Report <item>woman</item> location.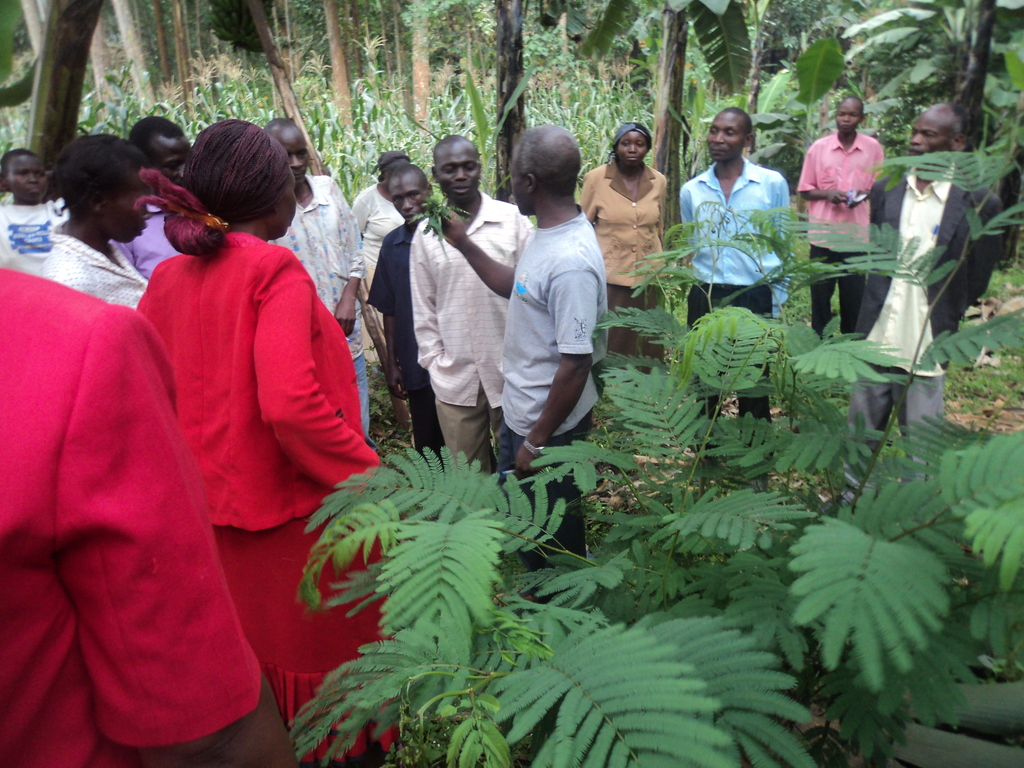
Report: [left=575, top=123, right=672, bottom=399].
